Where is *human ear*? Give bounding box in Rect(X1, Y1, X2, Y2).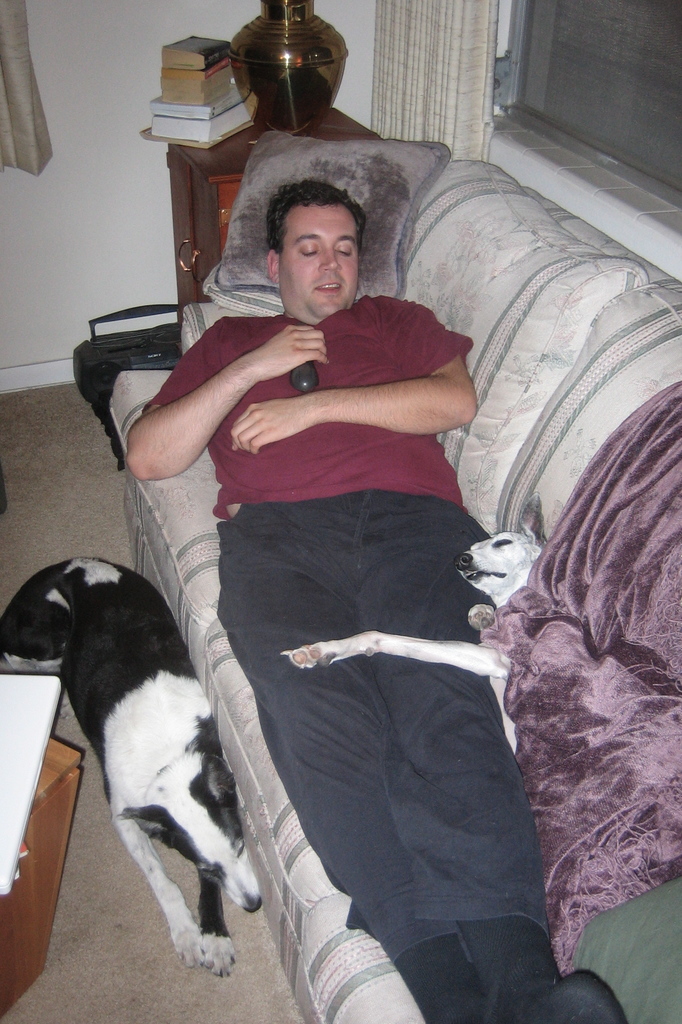
Rect(270, 250, 282, 287).
